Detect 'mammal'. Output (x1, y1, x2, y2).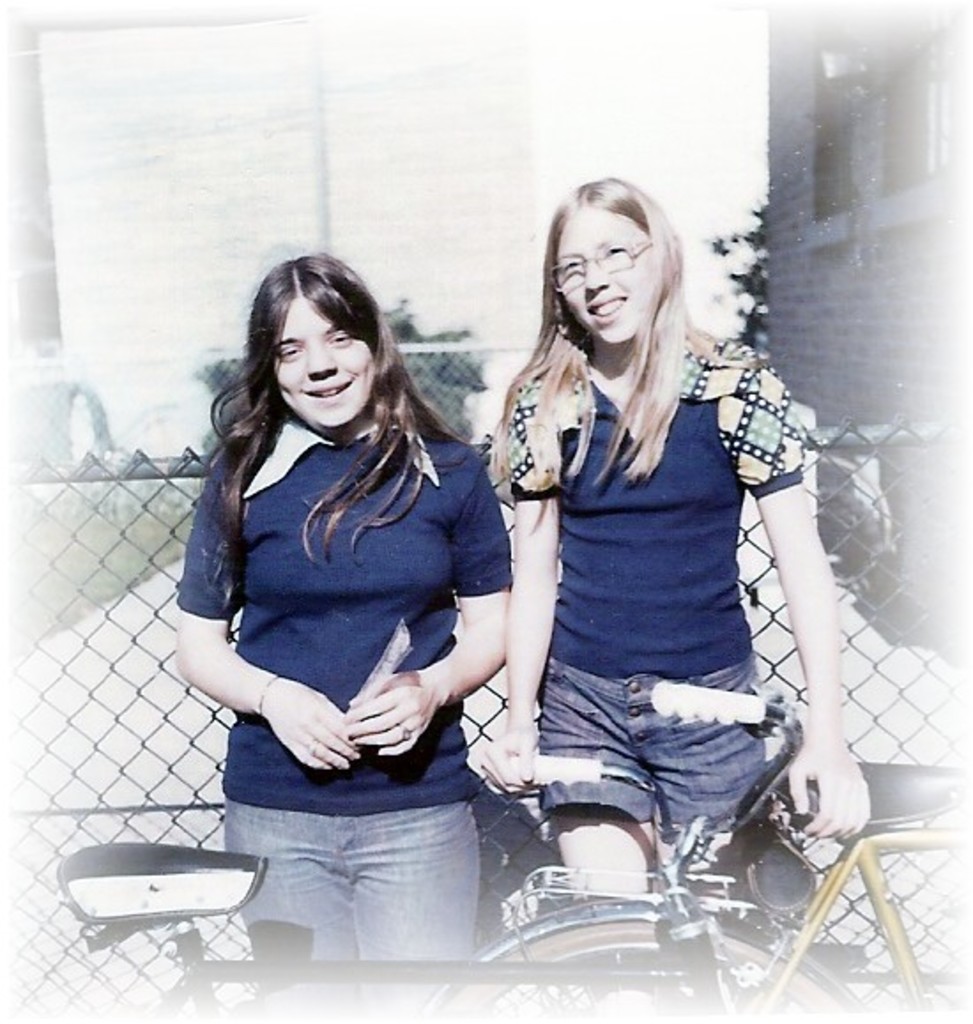
(478, 166, 867, 902).
